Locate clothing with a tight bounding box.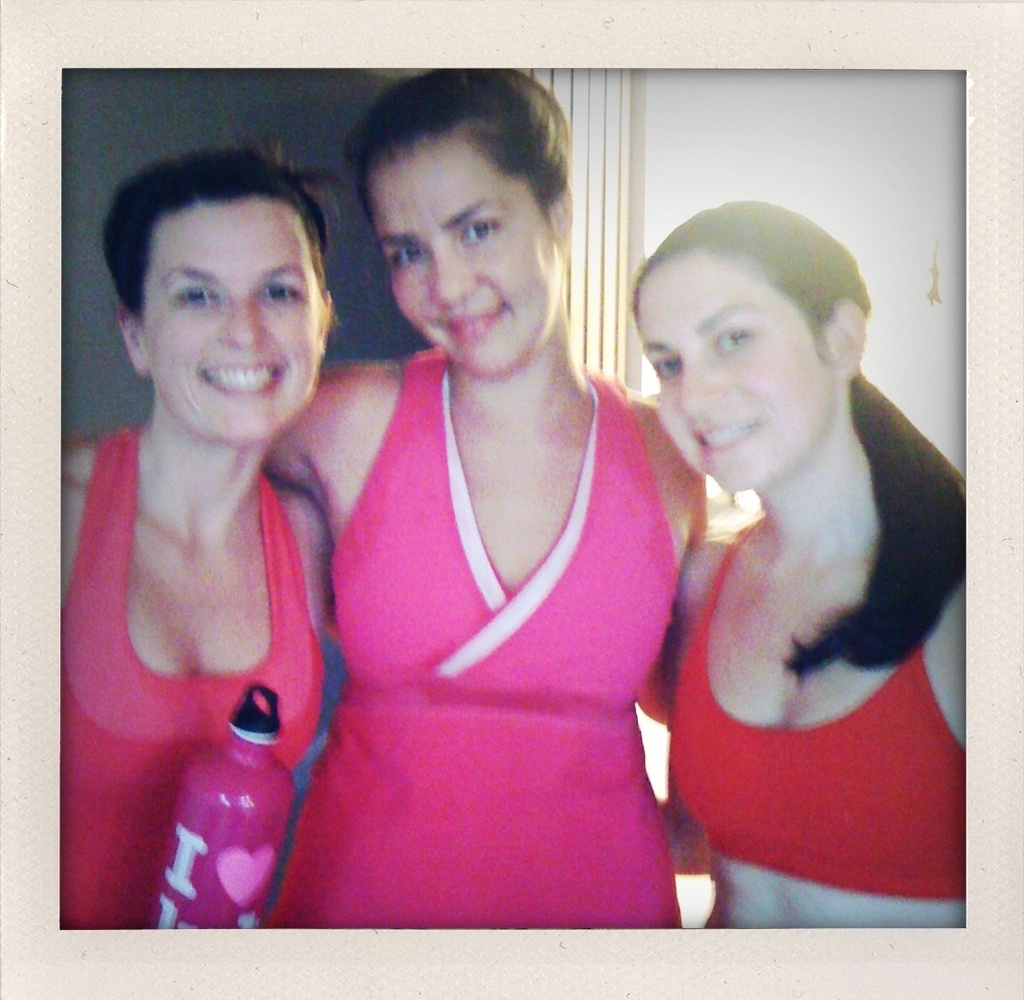
57, 426, 326, 929.
